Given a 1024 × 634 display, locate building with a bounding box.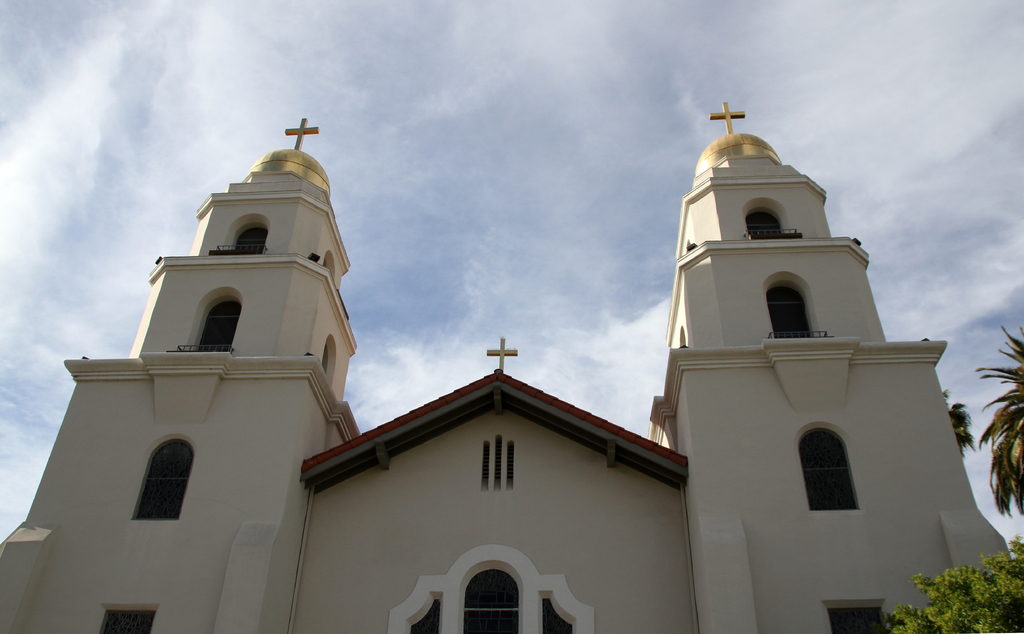
Located: (left=0, top=102, right=1014, bottom=633).
